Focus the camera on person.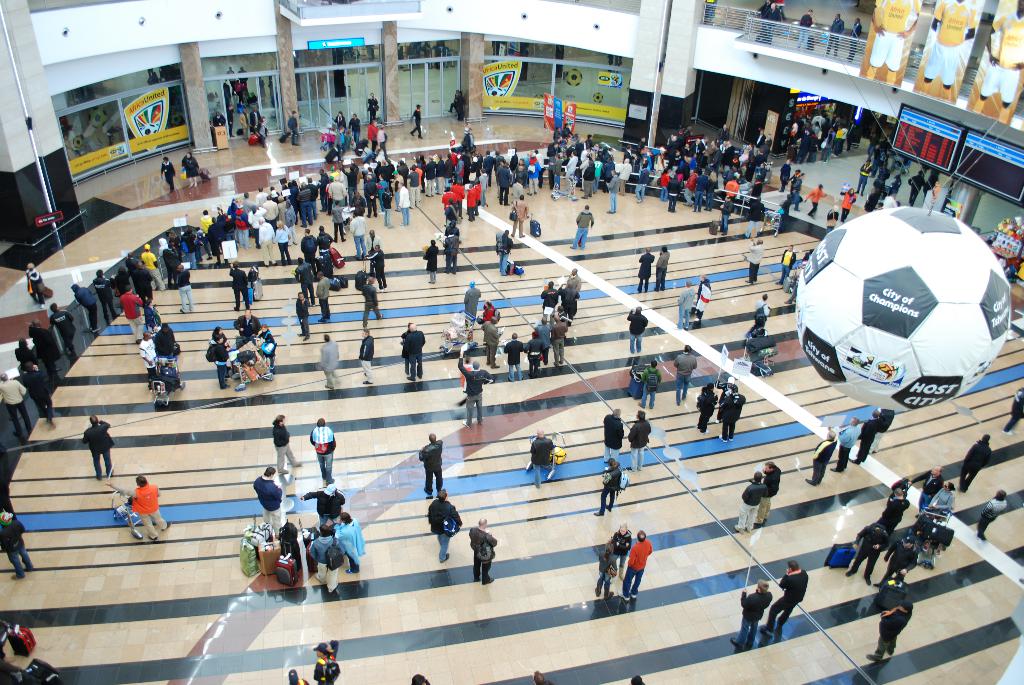
Focus region: box=[857, 162, 869, 191].
